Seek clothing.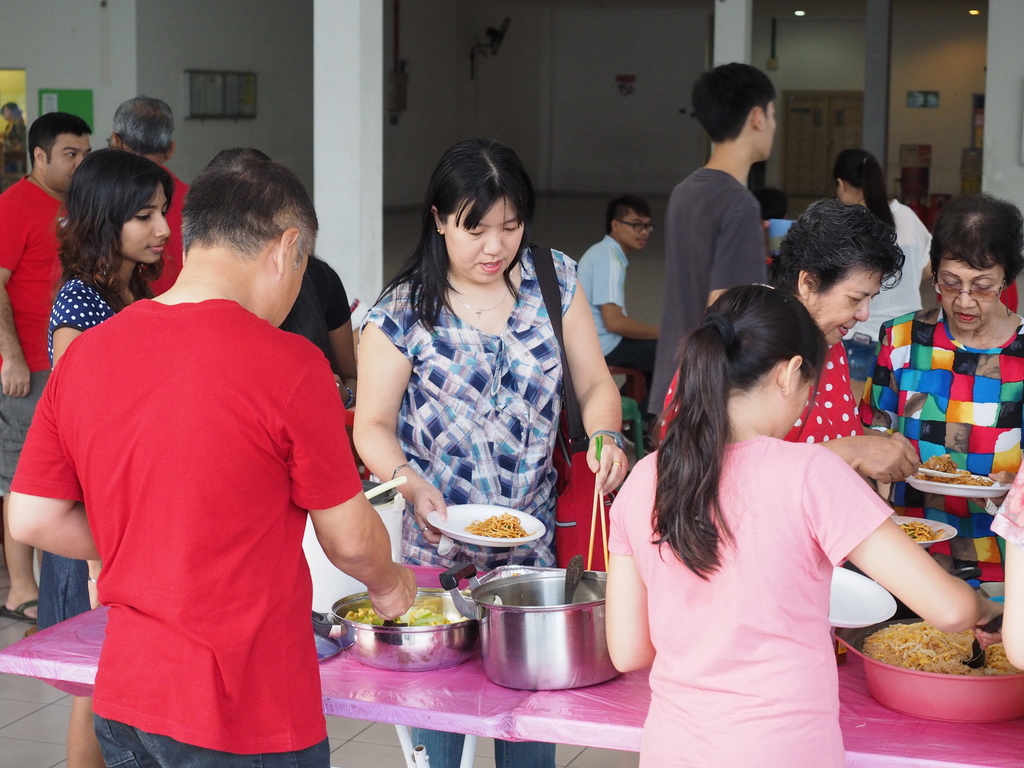
(x1=844, y1=197, x2=932, y2=397).
